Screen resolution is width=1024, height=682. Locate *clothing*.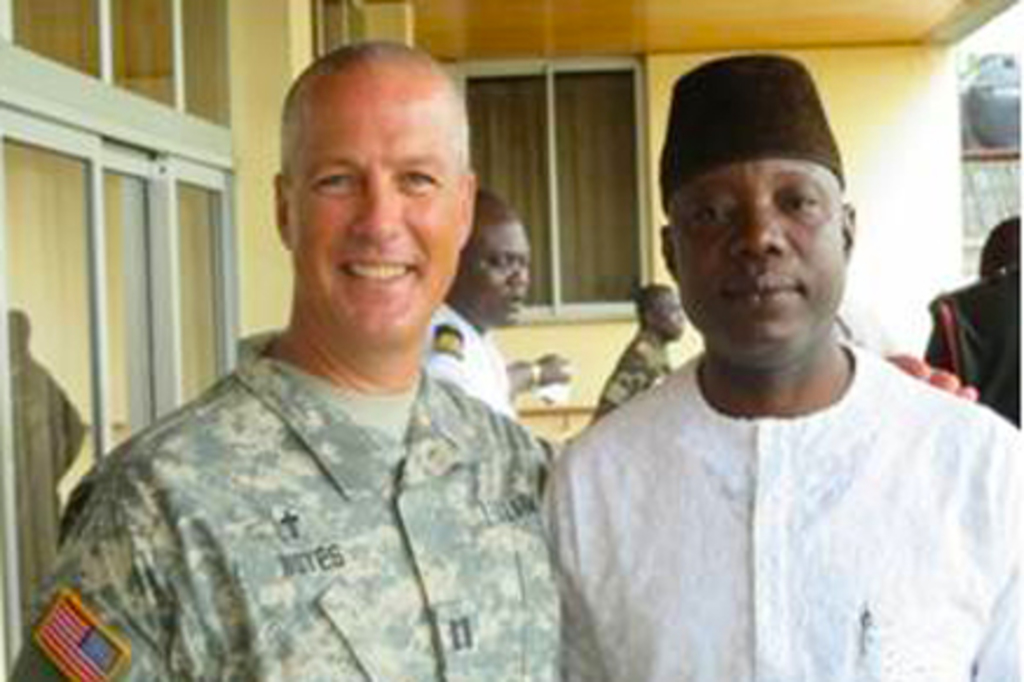
Rect(590, 330, 680, 420).
